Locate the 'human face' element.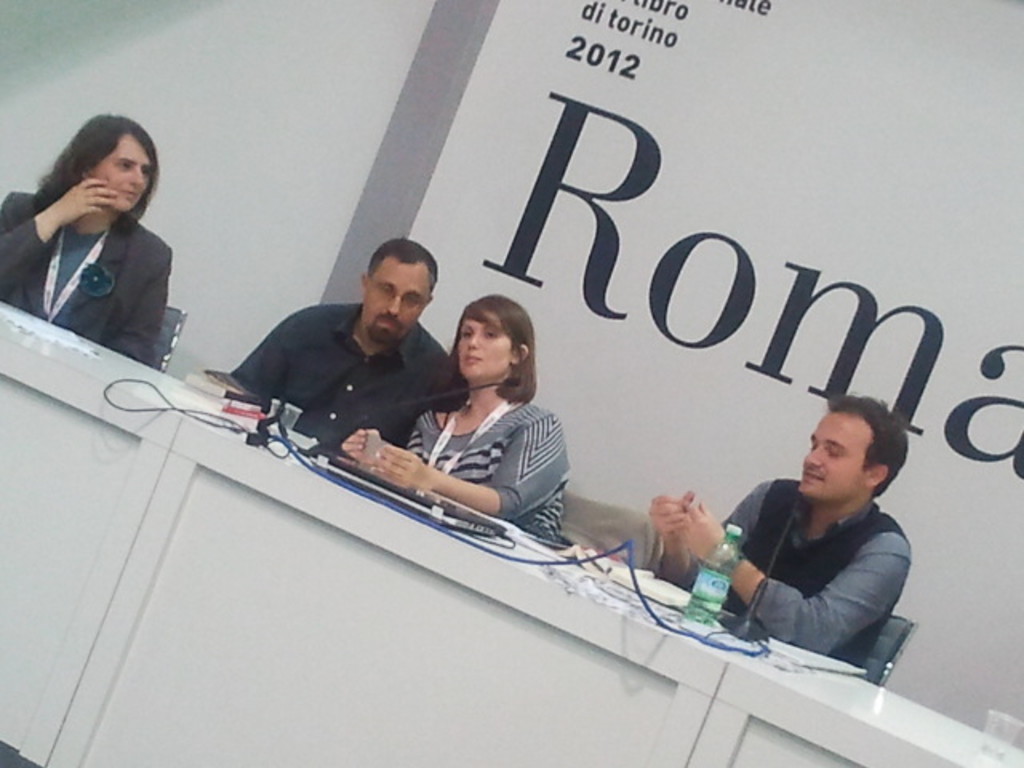
Element bbox: box(456, 312, 510, 379).
